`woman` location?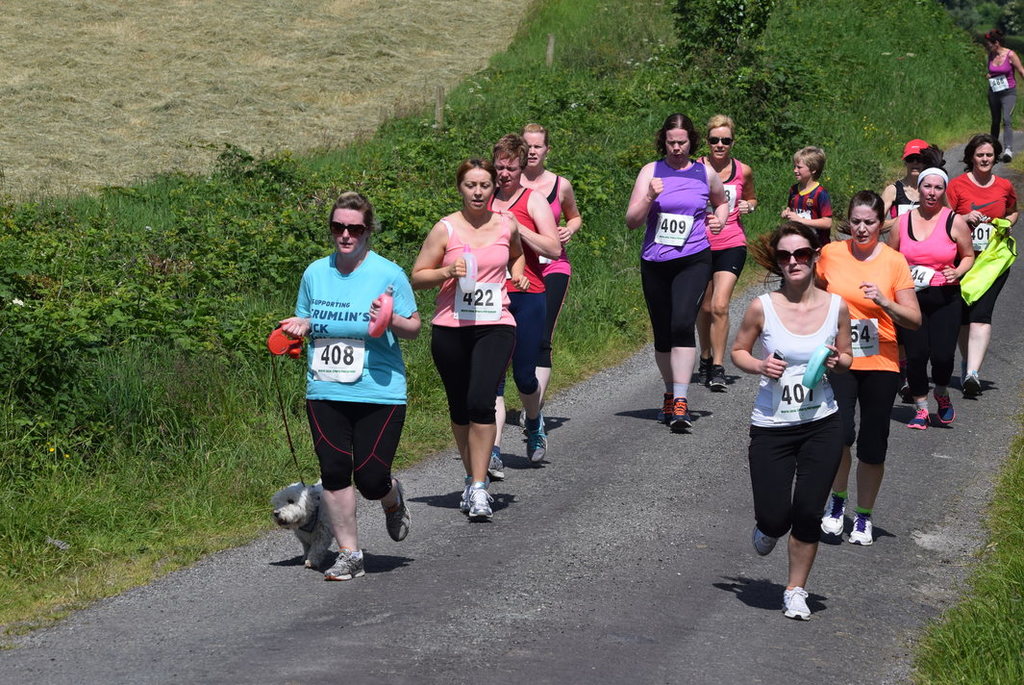
(948, 132, 1015, 398)
